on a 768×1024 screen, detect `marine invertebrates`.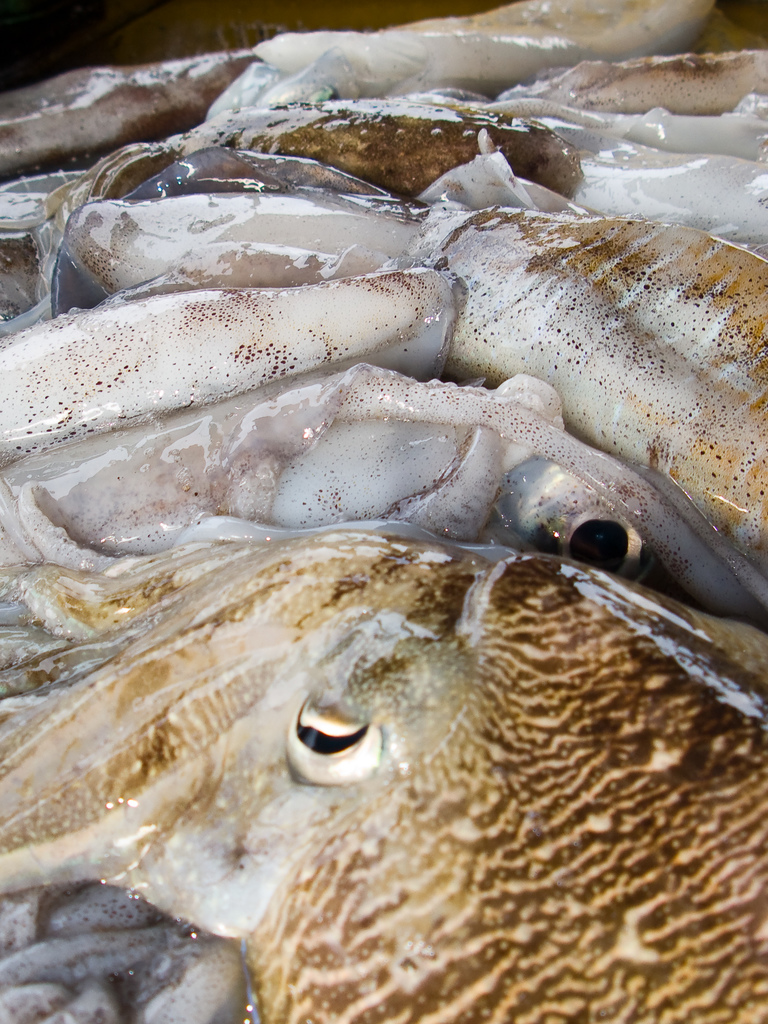
bbox=[0, 0, 730, 154].
